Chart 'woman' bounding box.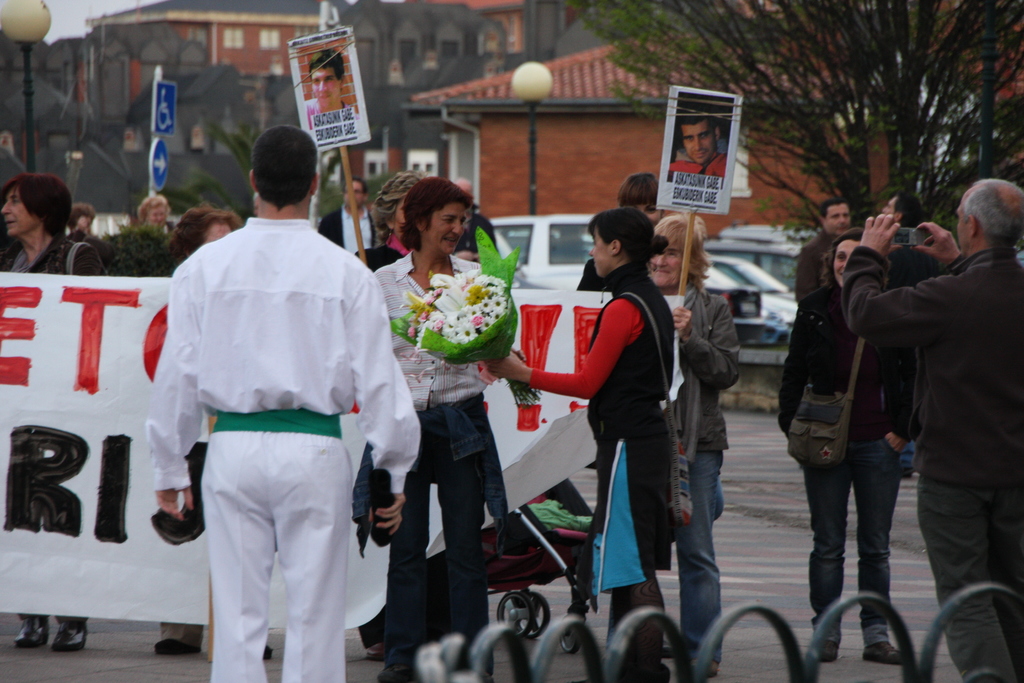
Charted: rect(349, 172, 452, 660).
